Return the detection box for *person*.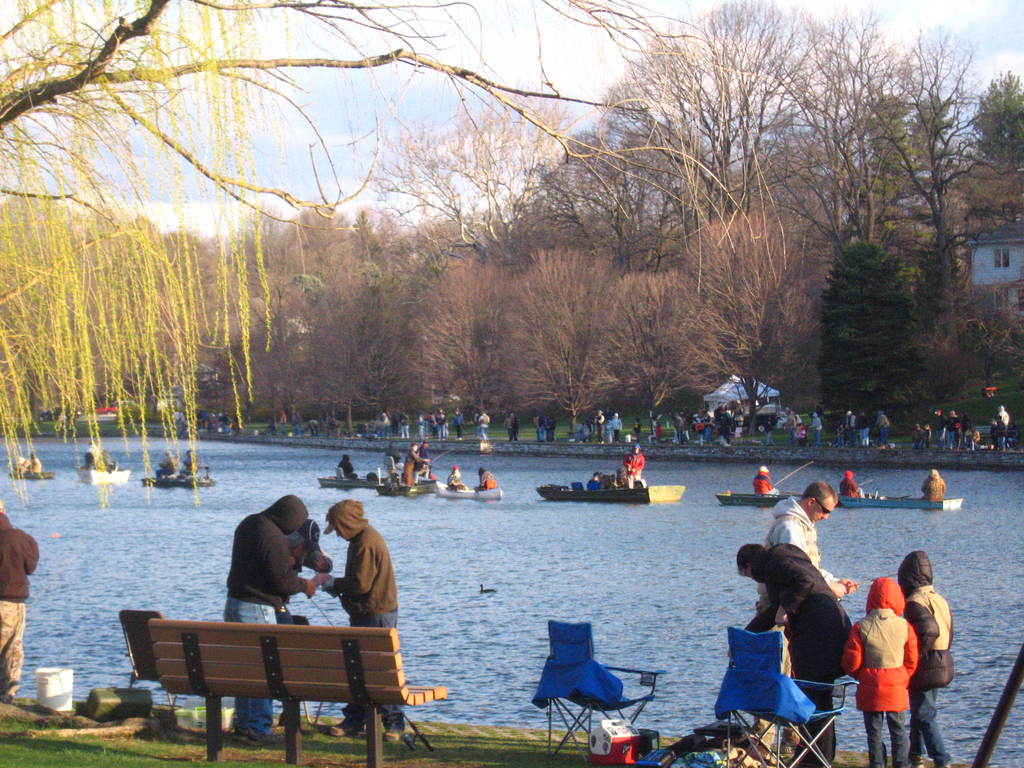
l=908, t=553, r=955, b=767.
